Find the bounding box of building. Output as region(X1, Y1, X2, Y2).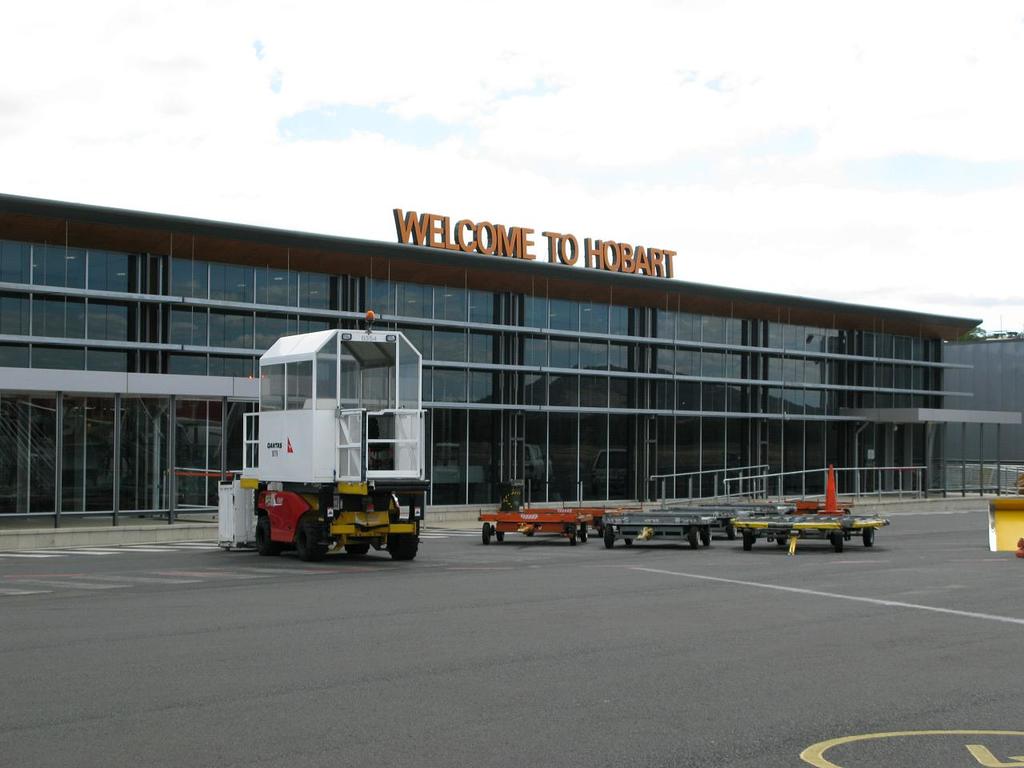
region(0, 191, 1023, 530).
